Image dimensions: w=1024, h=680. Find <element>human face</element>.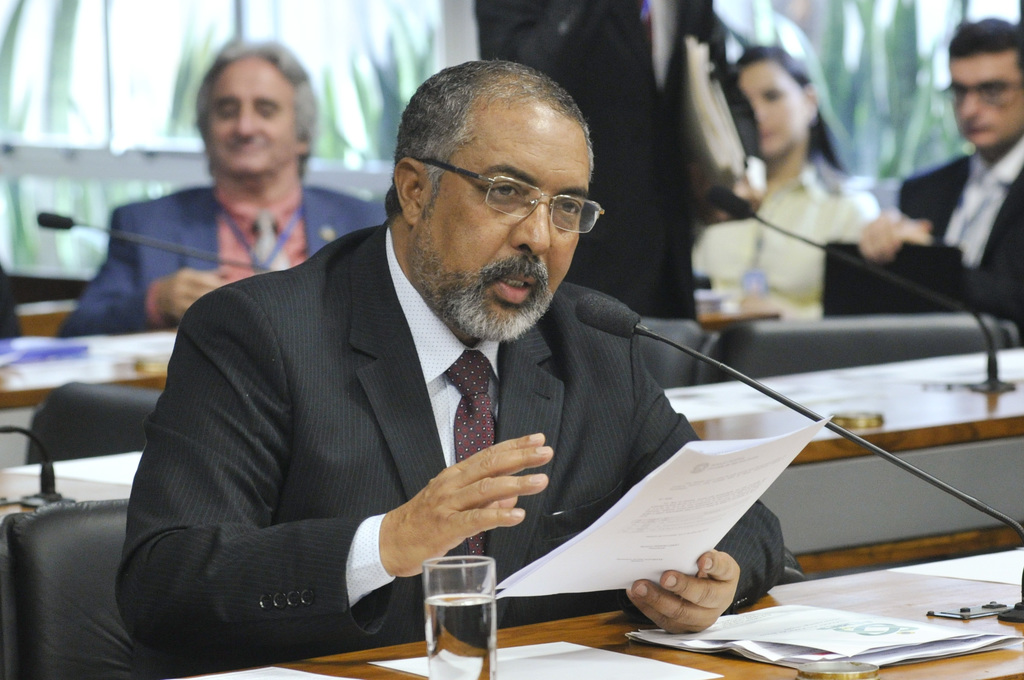
[left=735, top=60, right=803, bottom=159].
